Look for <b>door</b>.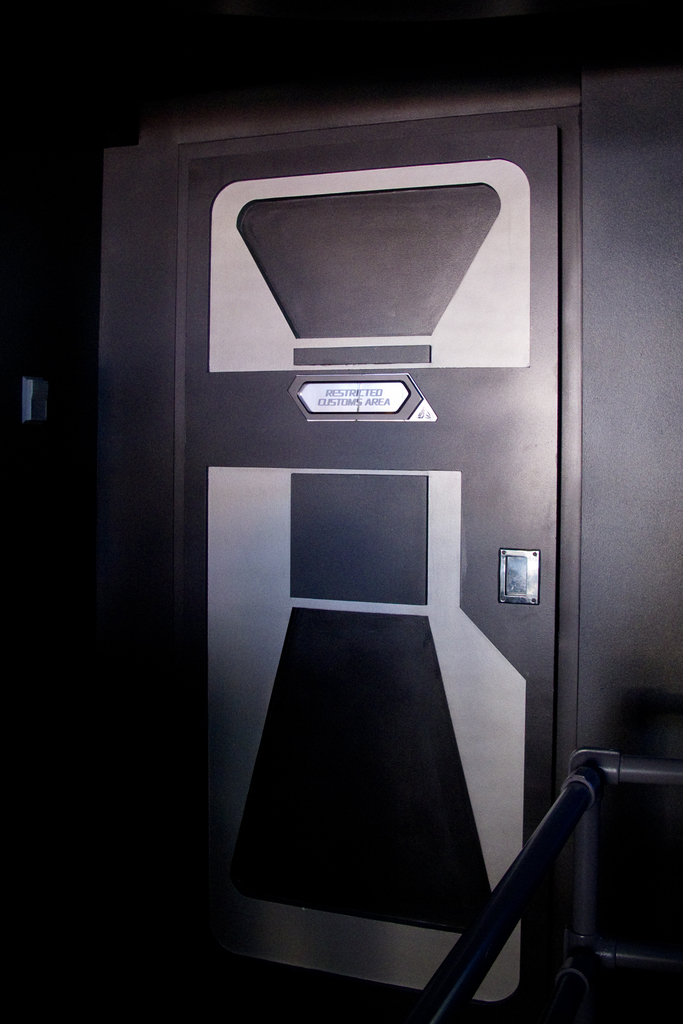
Found: left=137, top=67, right=566, bottom=931.
